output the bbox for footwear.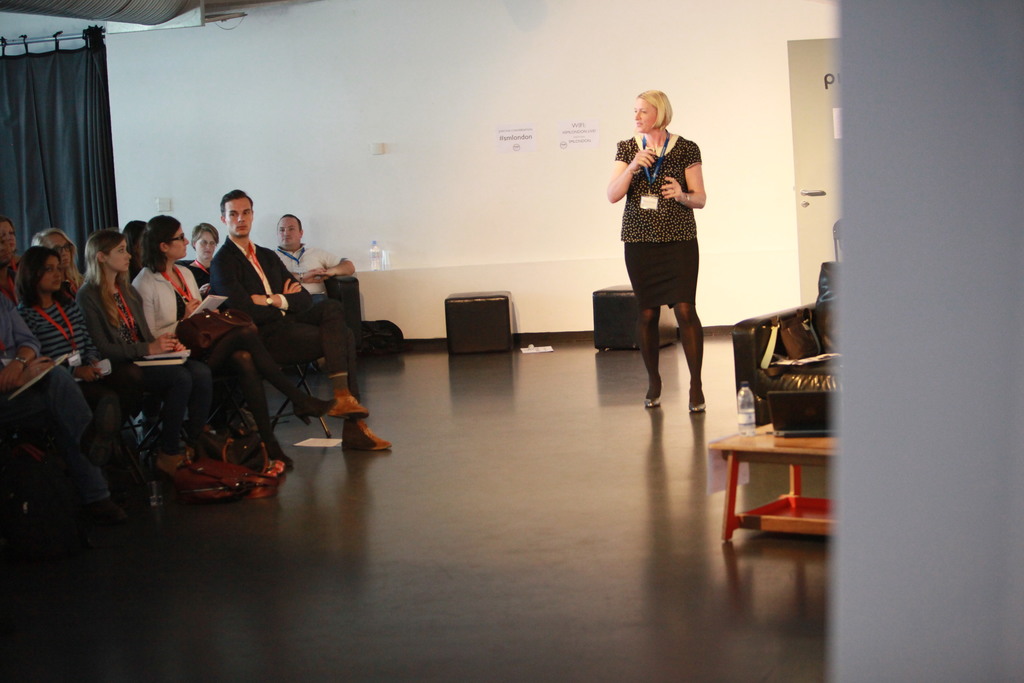
bbox=(269, 440, 296, 470).
